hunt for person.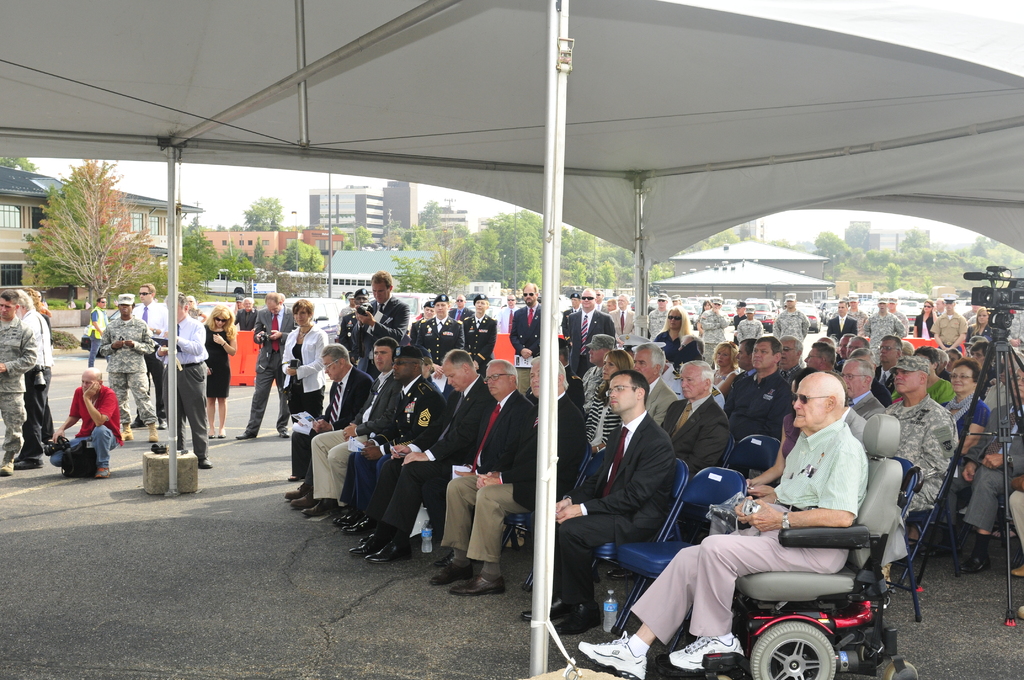
Hunted down at box=[845, 292, 866, 337].
